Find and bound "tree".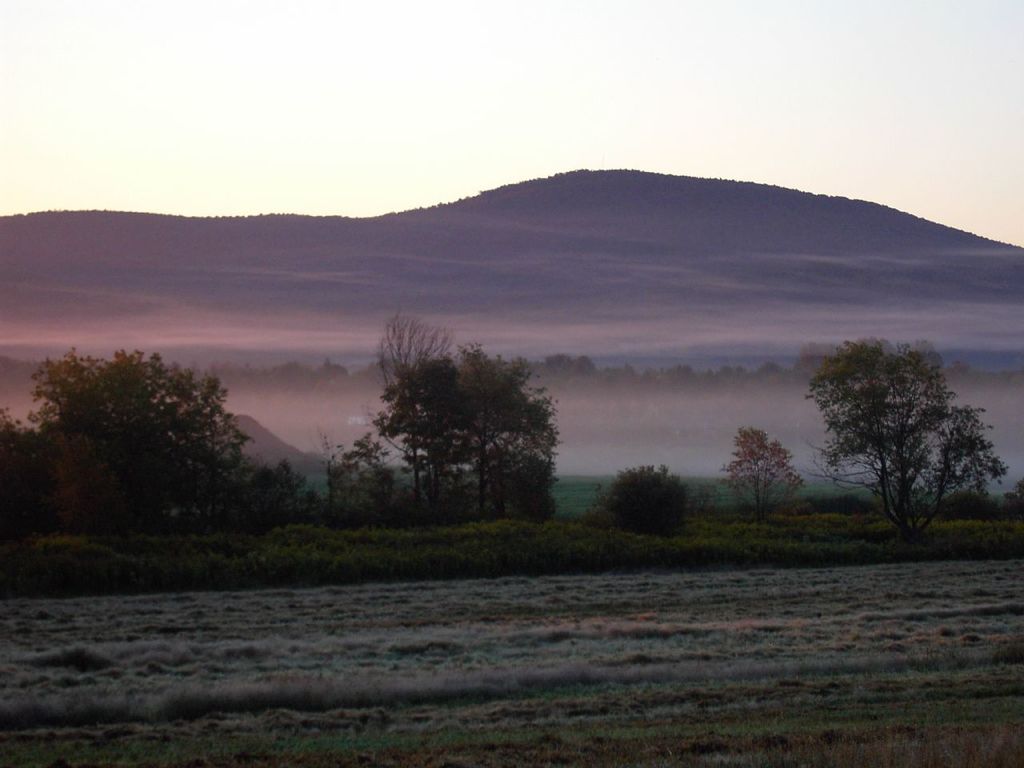
Bound: box(4, 346, 350, 534).
